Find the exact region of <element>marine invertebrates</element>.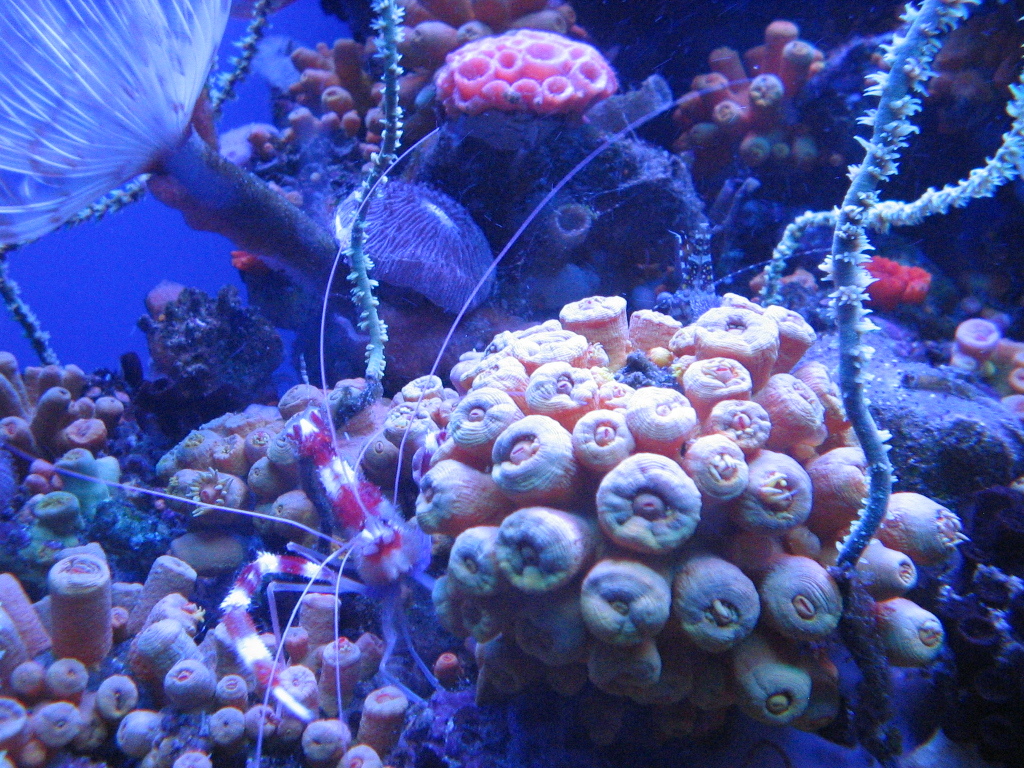
Exact region: (left=394, top=410, right=440, bottom=449).
